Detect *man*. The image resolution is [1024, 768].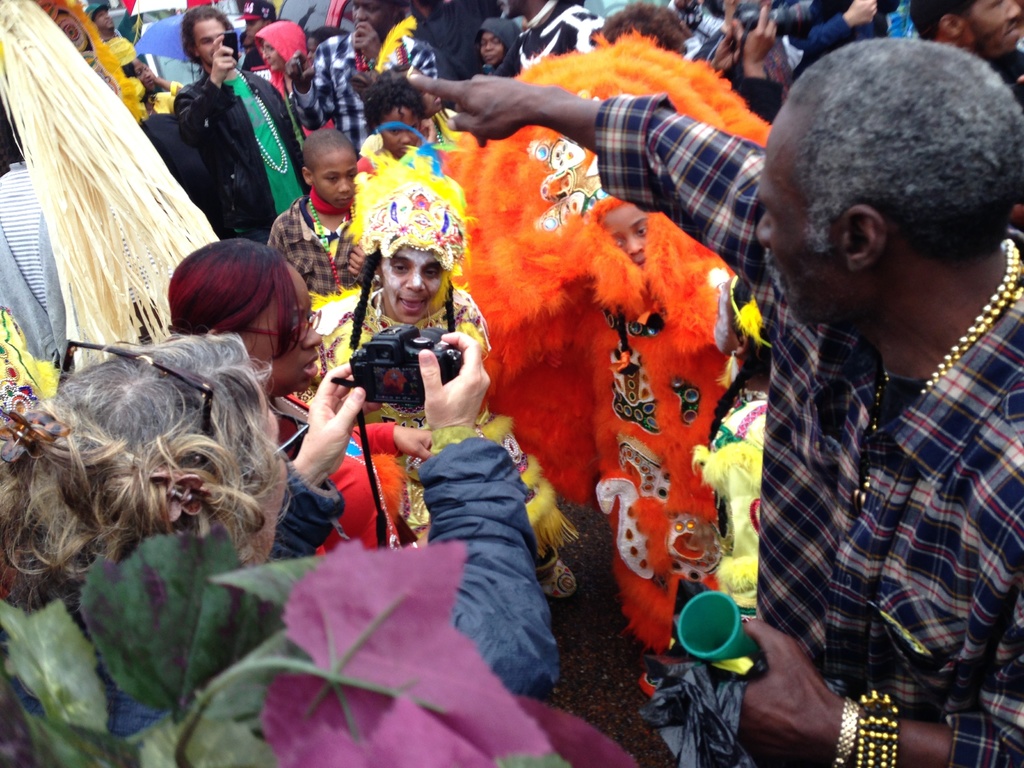
region(231, 2, 278, 80).
